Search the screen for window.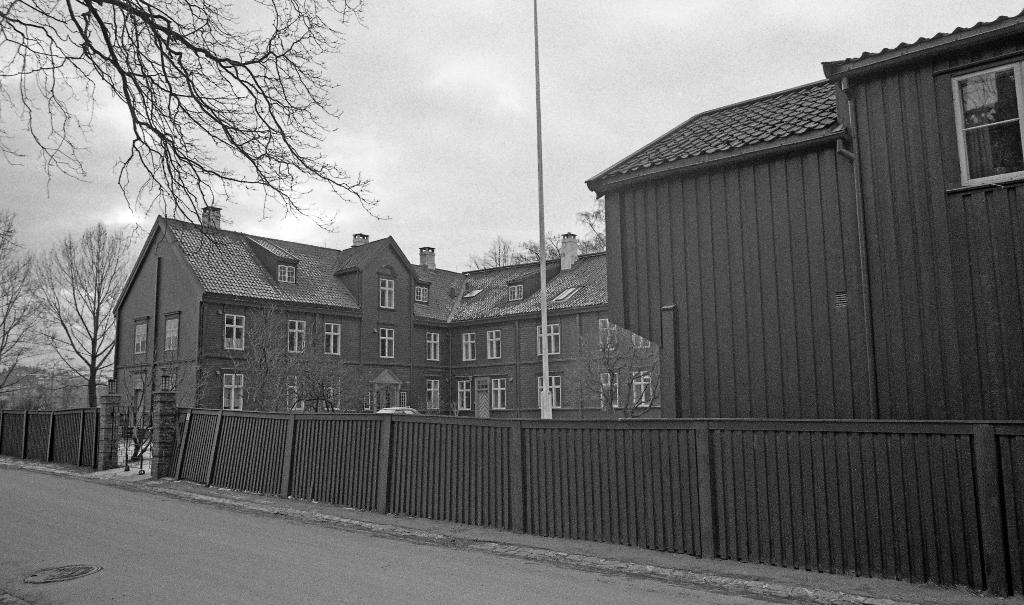
Found at locate(538, 323, 561, 353).
